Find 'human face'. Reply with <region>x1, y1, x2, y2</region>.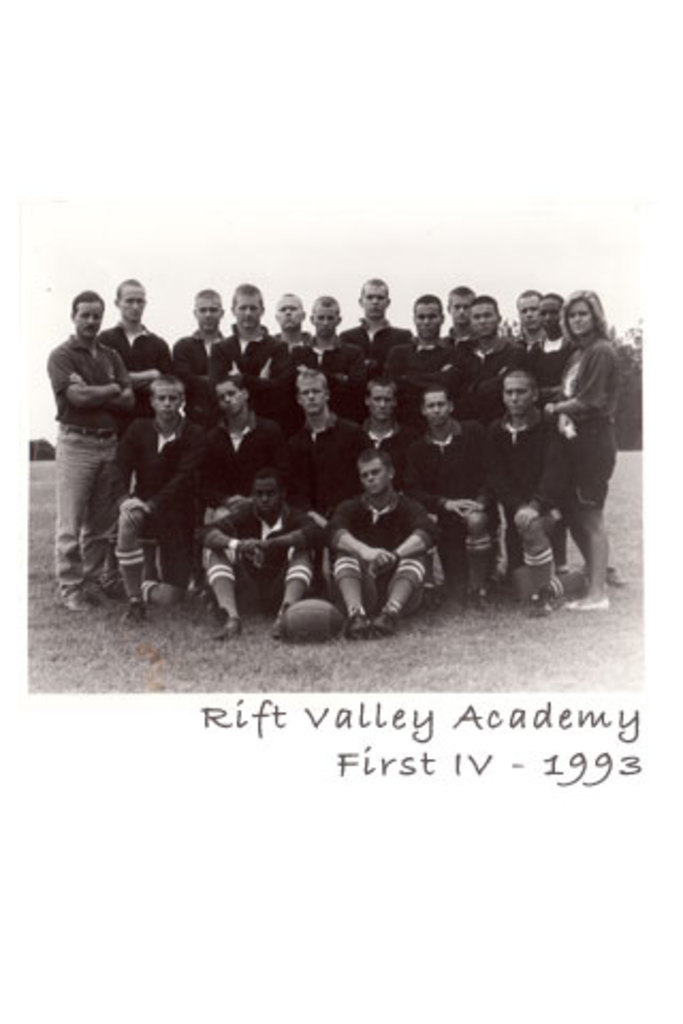
<region>542, 301, 559, 331</region>.
